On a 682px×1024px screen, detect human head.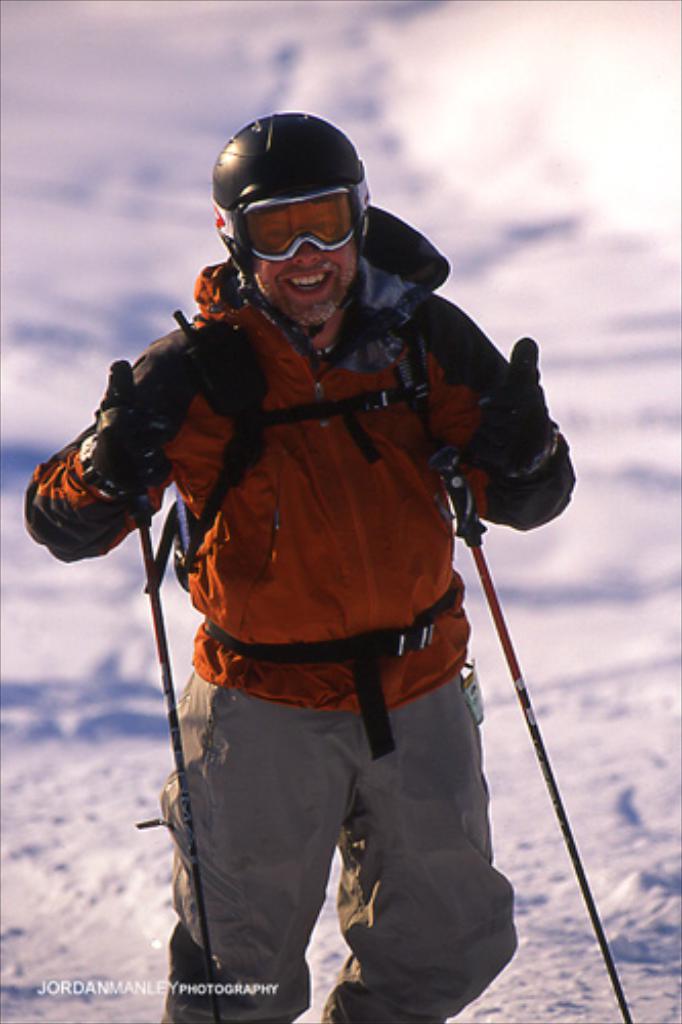
209, 111, 369, 328.
